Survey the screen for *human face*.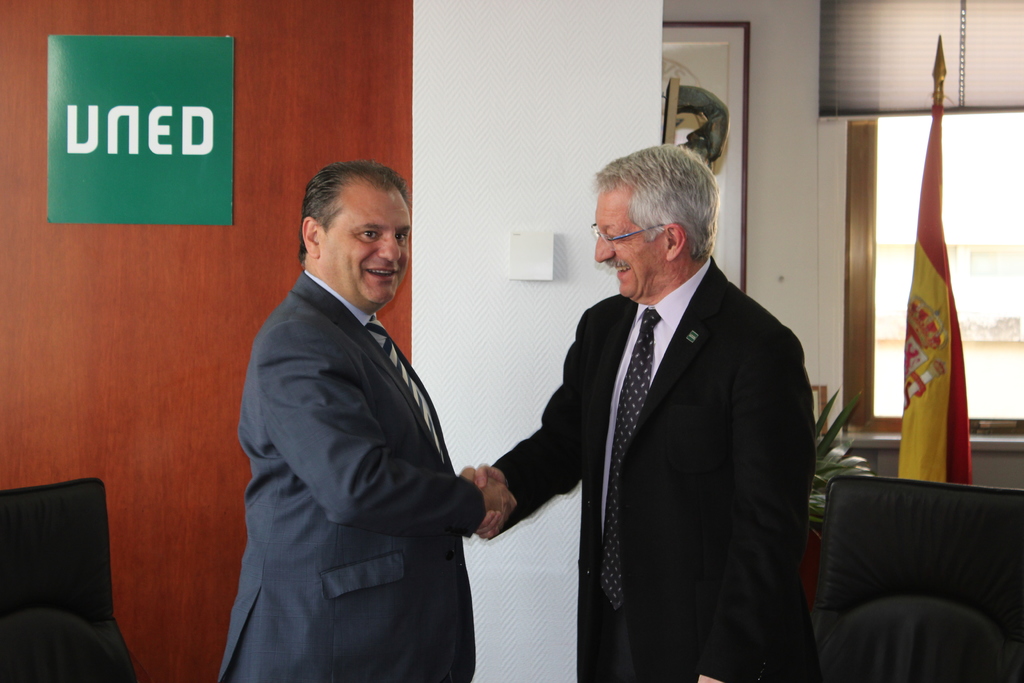
Survey found: x1=318, y1=190, x2=412, y2=305.
